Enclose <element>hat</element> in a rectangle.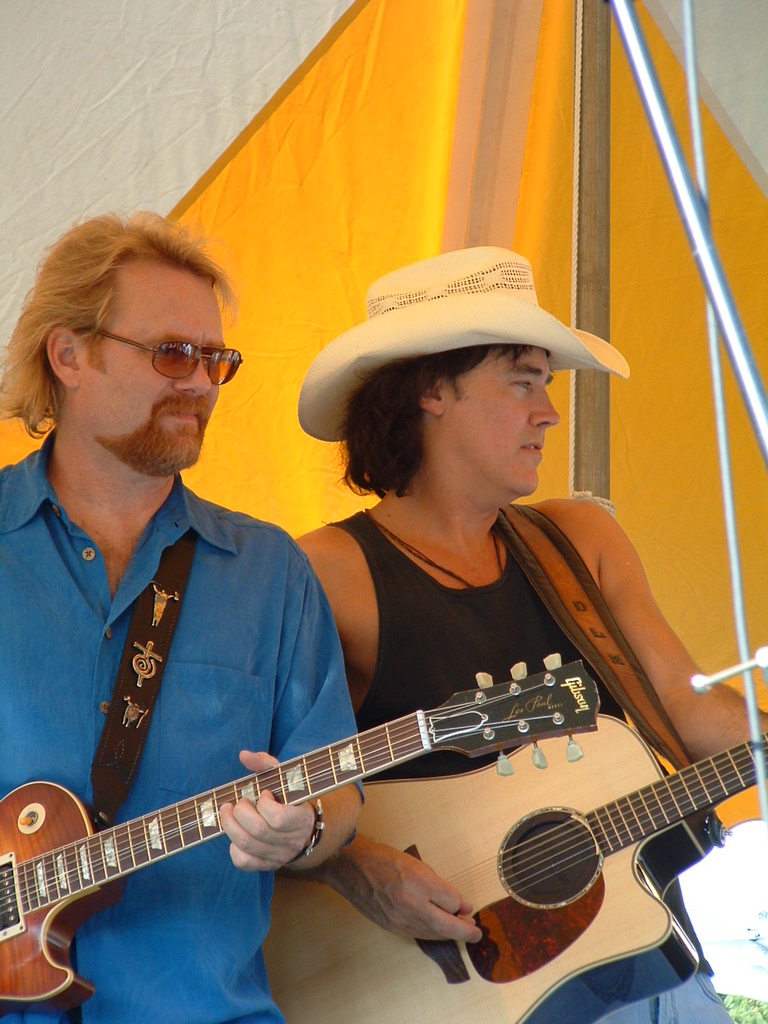
[x1=297, y1=244, x2=634, y2=441].
